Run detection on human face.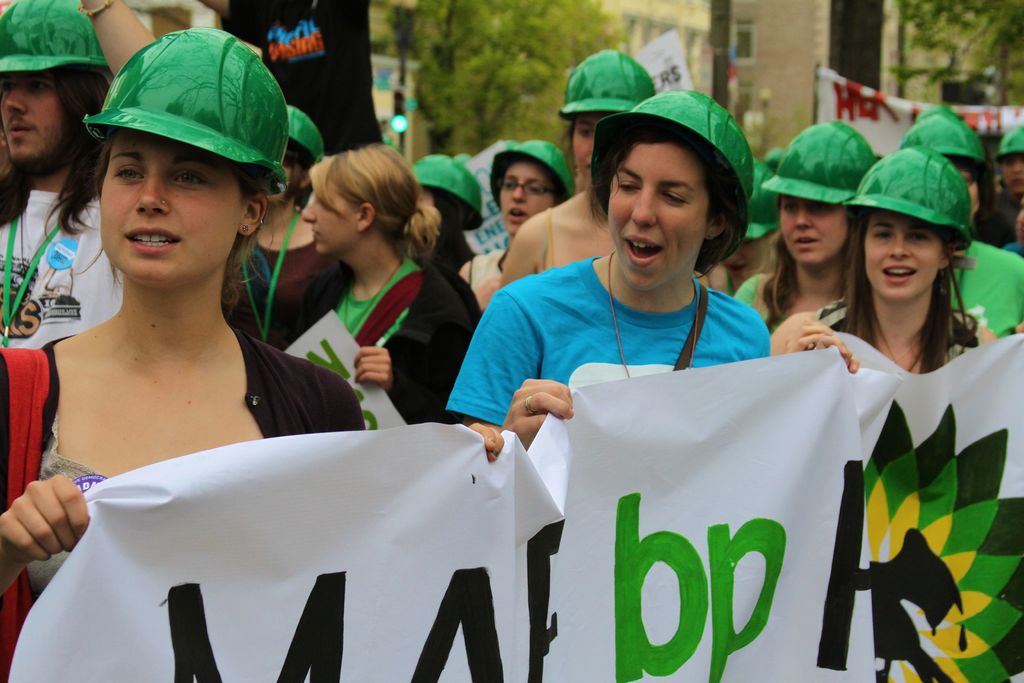
Result: {"x1": 864, "y1": 213, "x2": 941, "y2": 298}.
